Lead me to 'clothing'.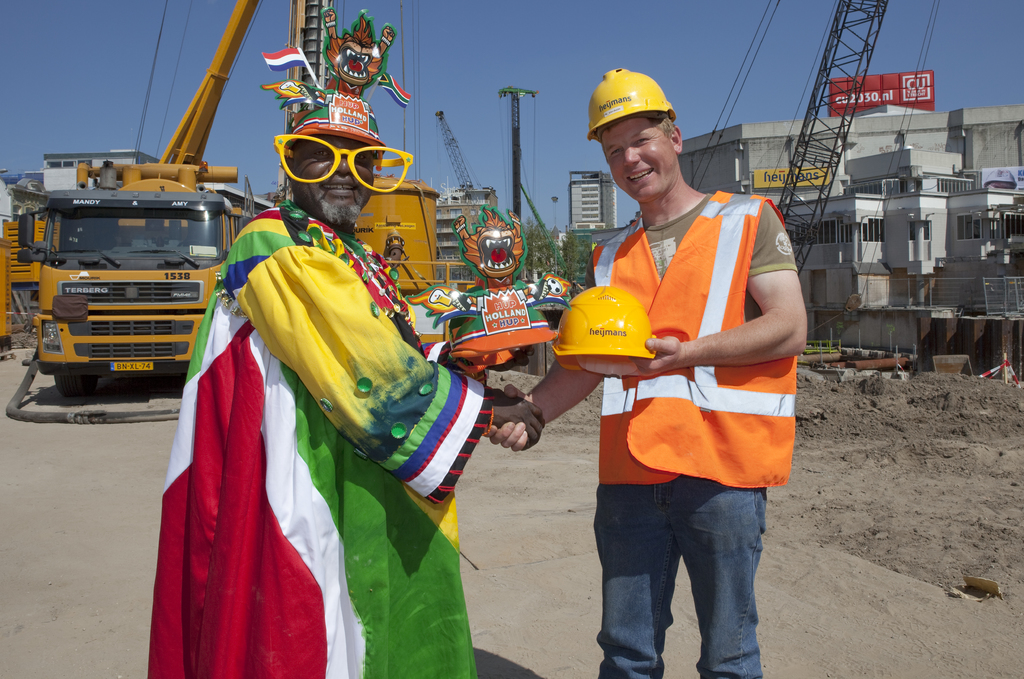
Lead to bbox=[145, 188, 492, 678].
